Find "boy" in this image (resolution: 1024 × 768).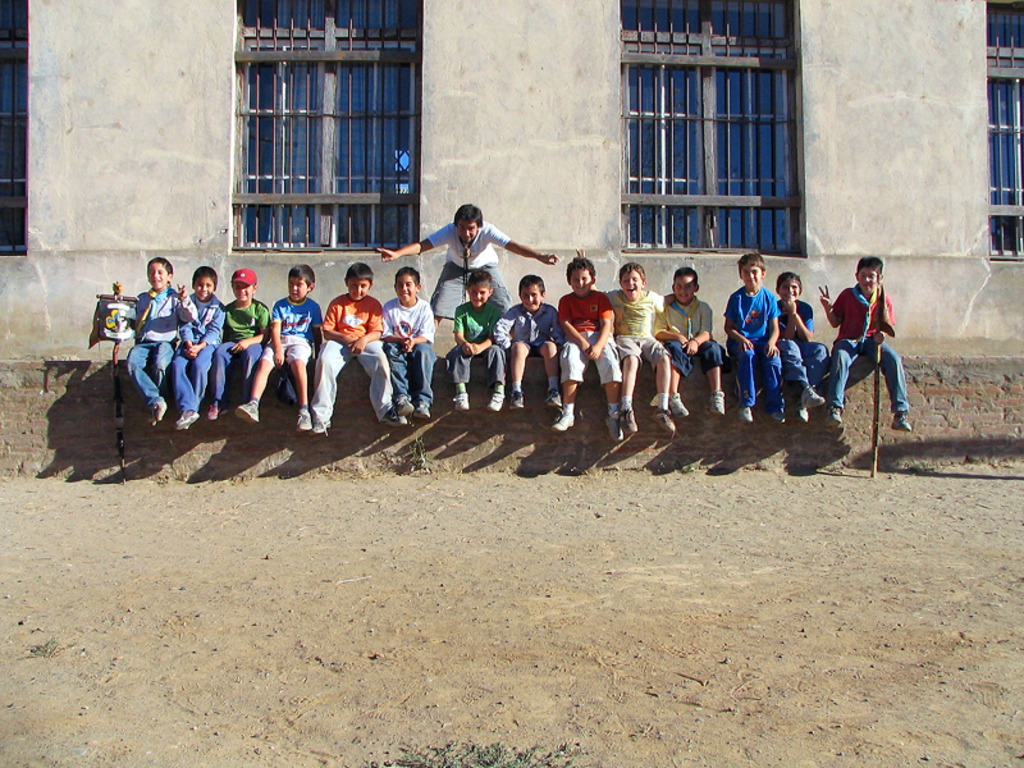
detection(372, 205, 561, 343).
